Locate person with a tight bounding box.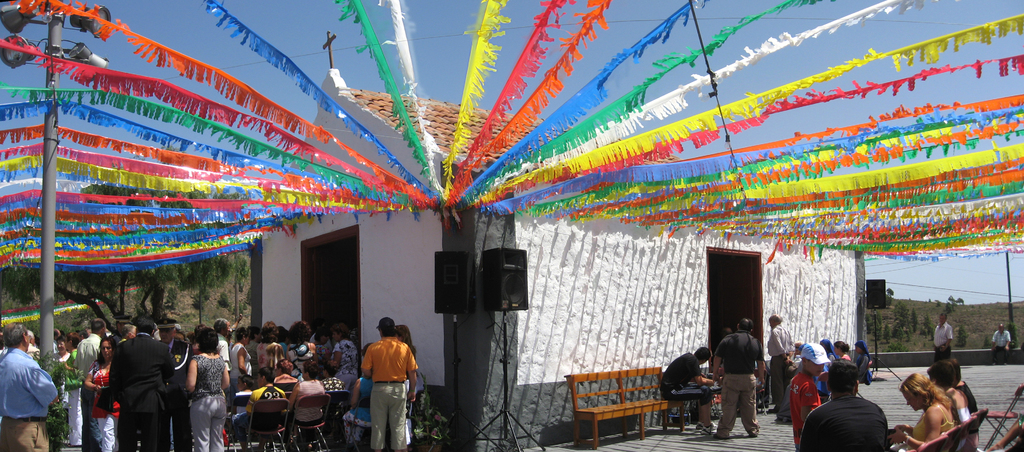
box=[342, 342, 374, 451].
